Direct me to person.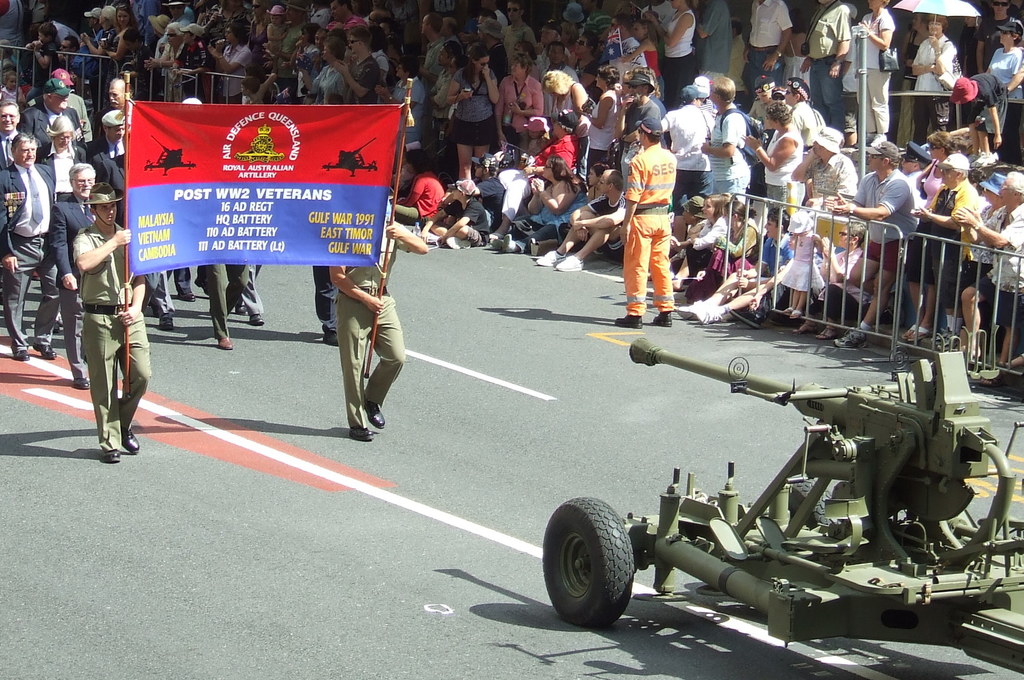
Direction: locate(54, 69, 93, 146).
